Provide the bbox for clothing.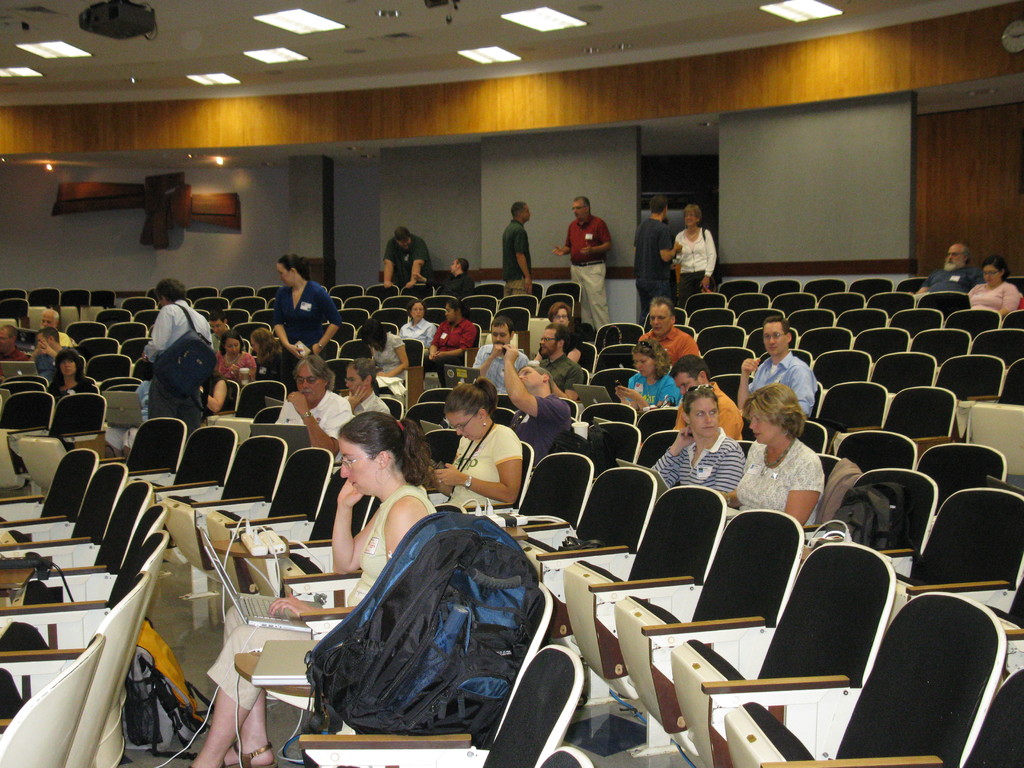
rect(60, 332, 74, 348).
